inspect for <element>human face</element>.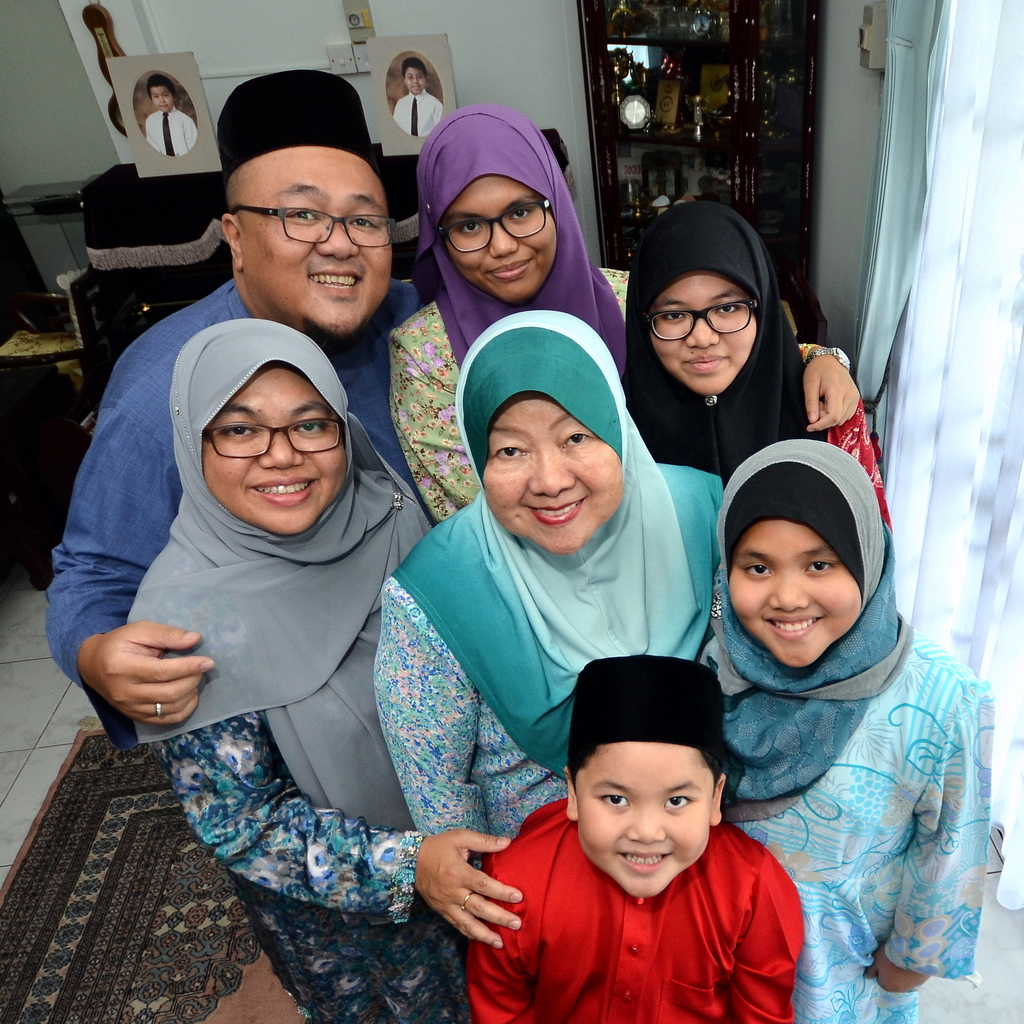
Inspection: <bbox>408, 67, 426, 97</bbox>.
